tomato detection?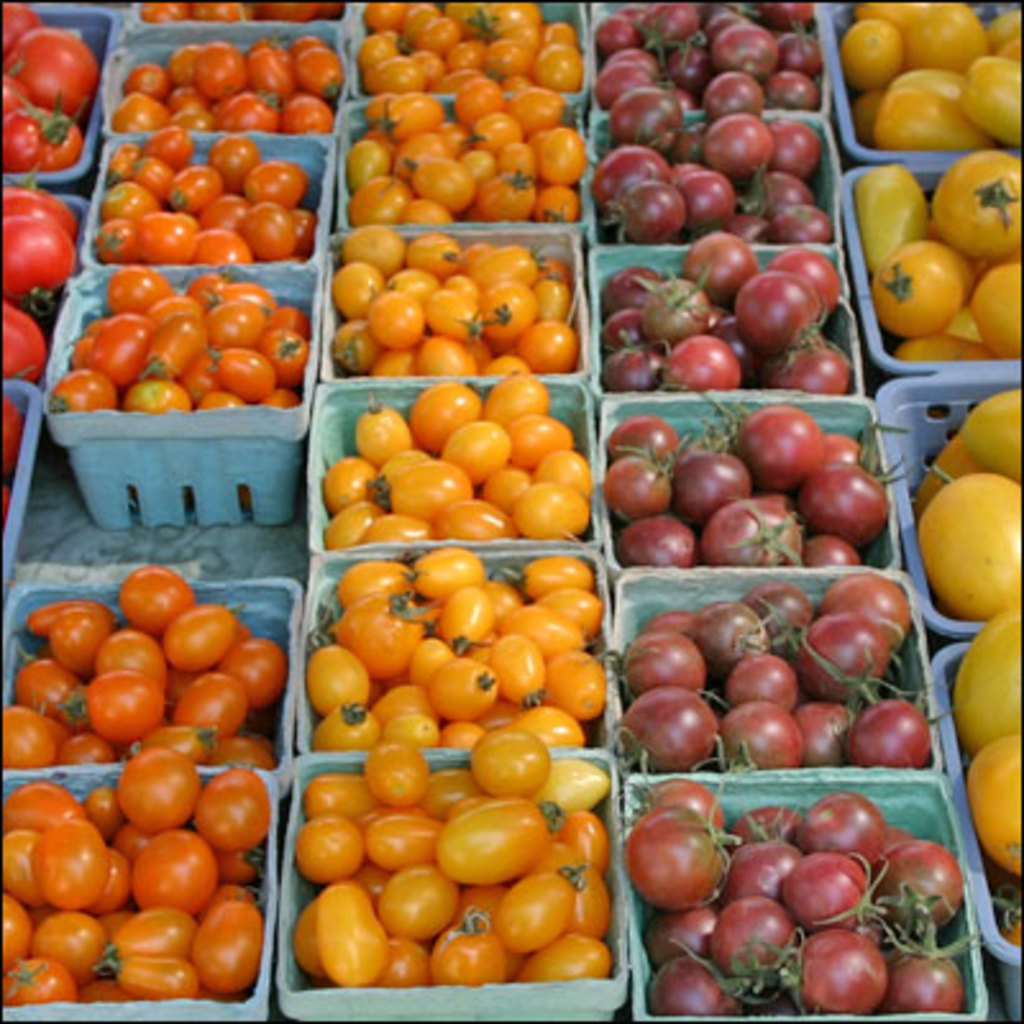
x1=909, y1=468, x2=1019, y2=620
